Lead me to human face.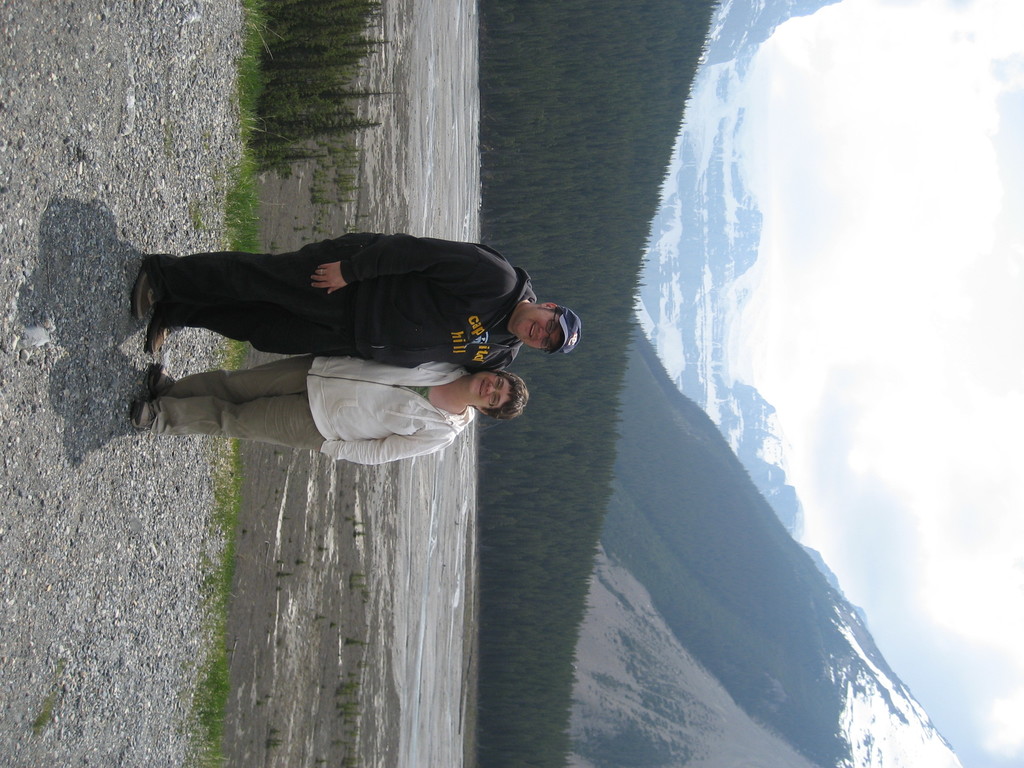
Lead to <box>513,308,563,348</box>.
